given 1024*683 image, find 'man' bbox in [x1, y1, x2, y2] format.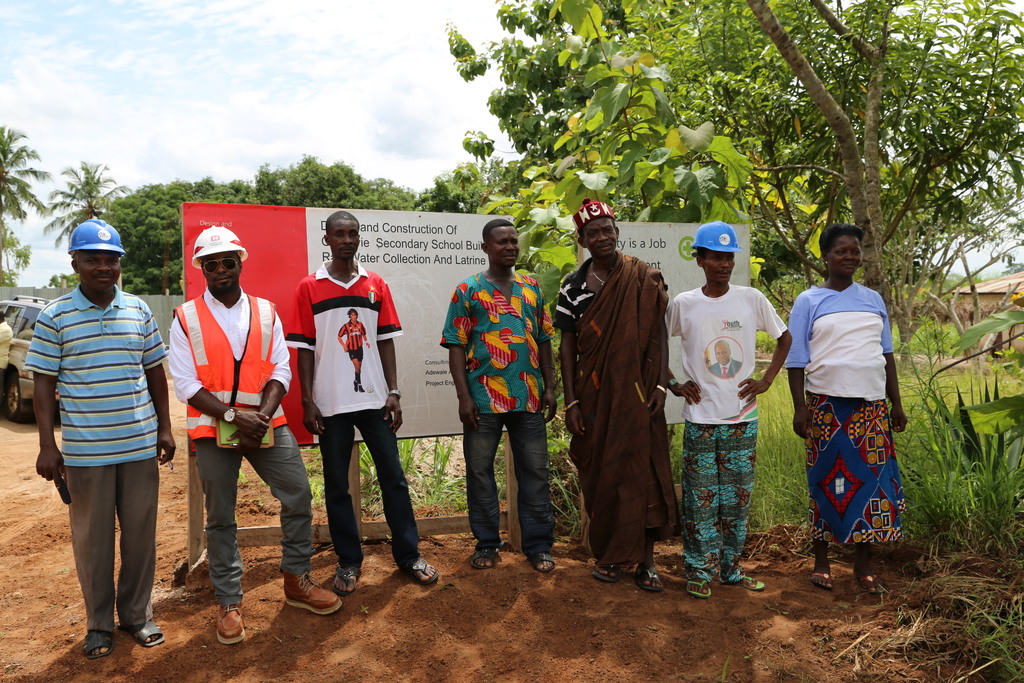
[0, 314, 15, 394].
